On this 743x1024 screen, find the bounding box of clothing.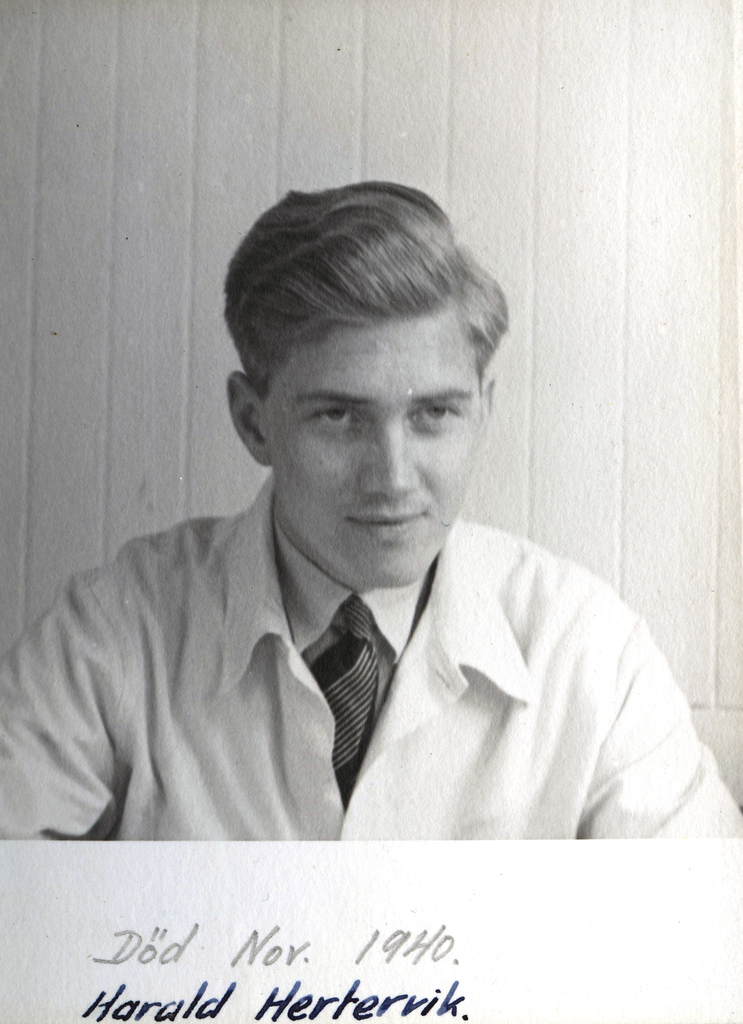
Bounding box: {"left": 10, "top": 481, "right": 742, "bottom": 839}.
